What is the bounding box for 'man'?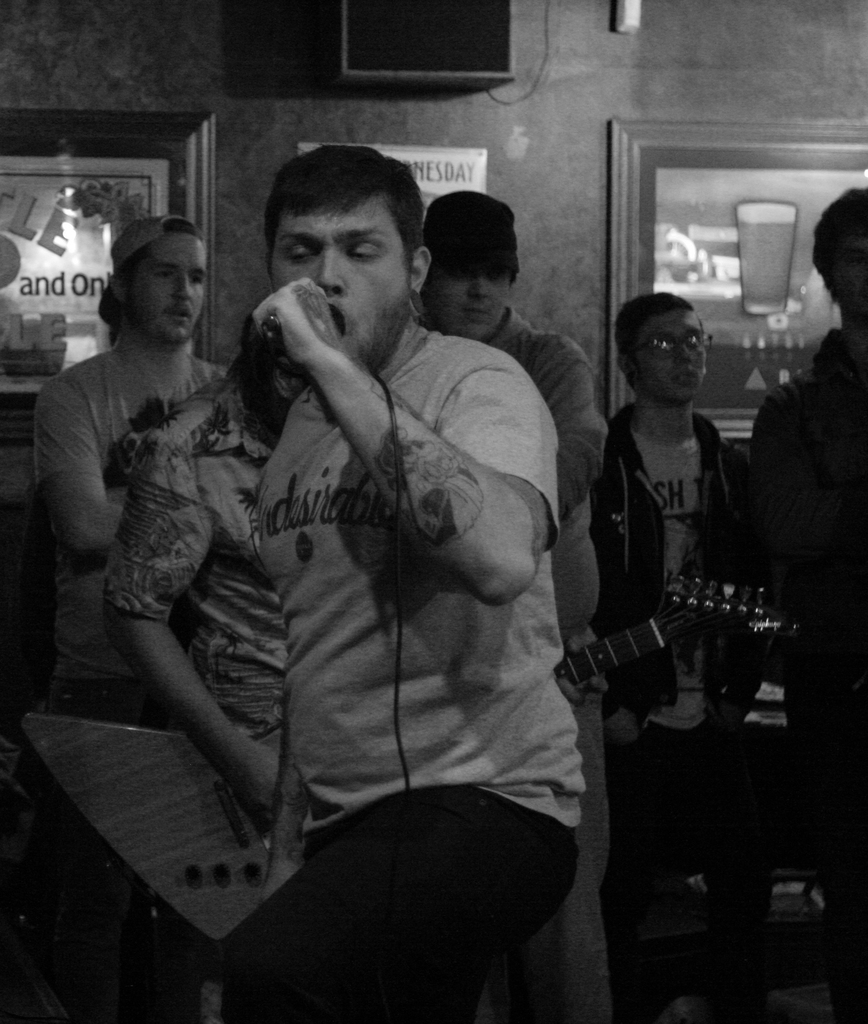
bbox=[416, 189, 610, 1023].
